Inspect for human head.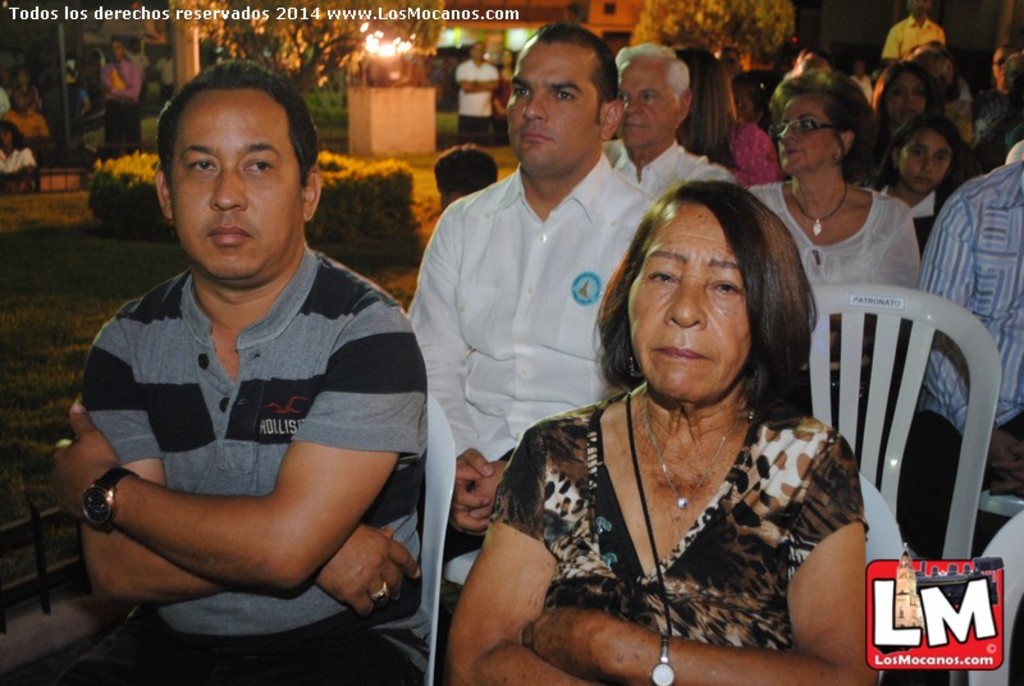
Inspection: {"left": 909, "top": 49, "right": 950, "bottom": 90}.
